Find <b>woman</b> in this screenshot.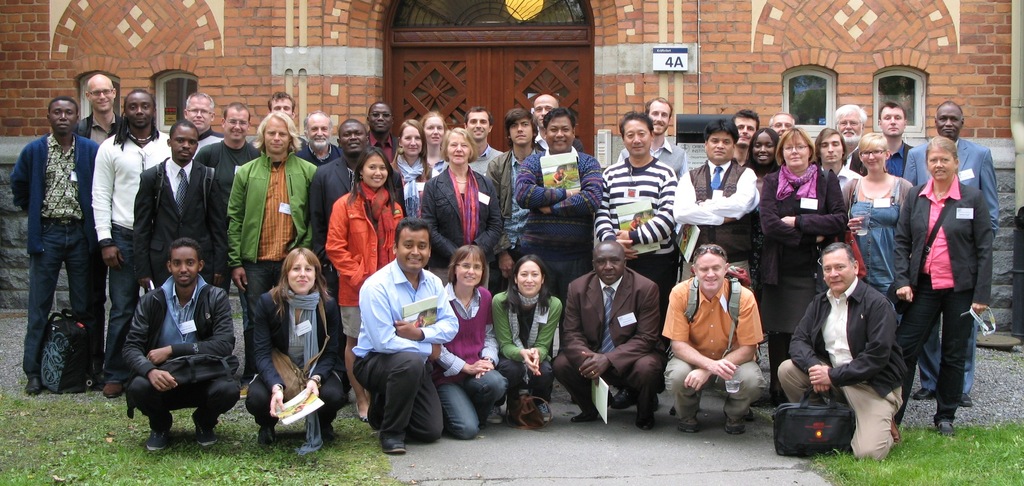
The bounding box for <b>woman</b> is Rect(491, 255, 562, 432).
